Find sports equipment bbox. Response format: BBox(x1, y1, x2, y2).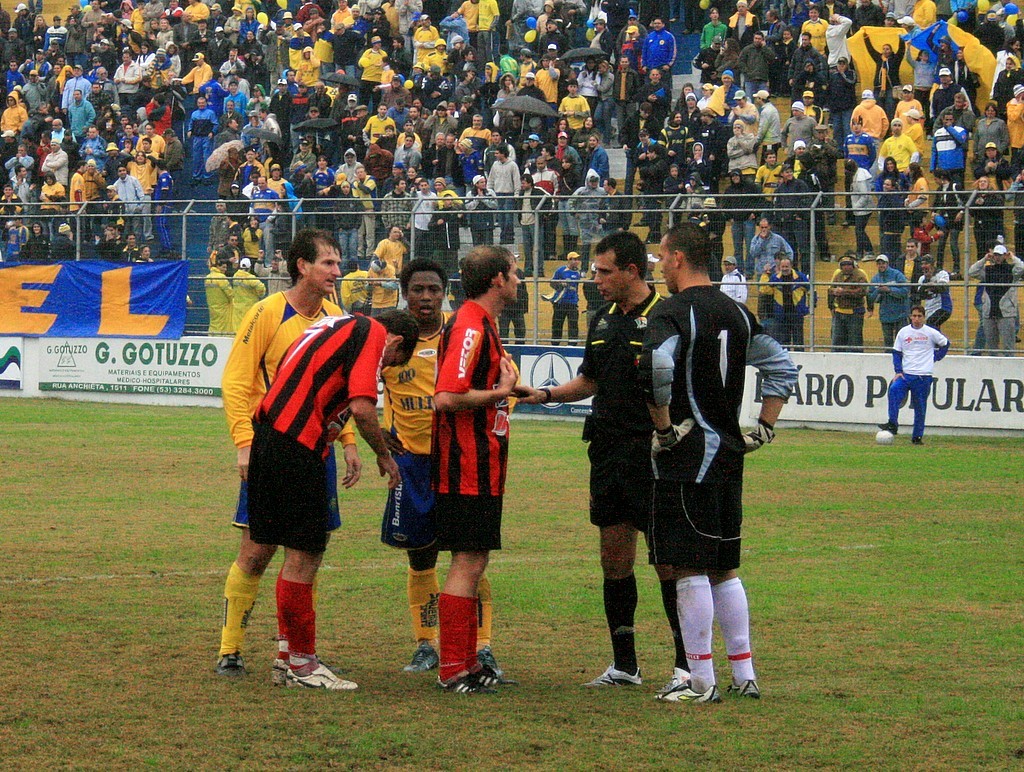
BBox(586, 661, 641, 688).
